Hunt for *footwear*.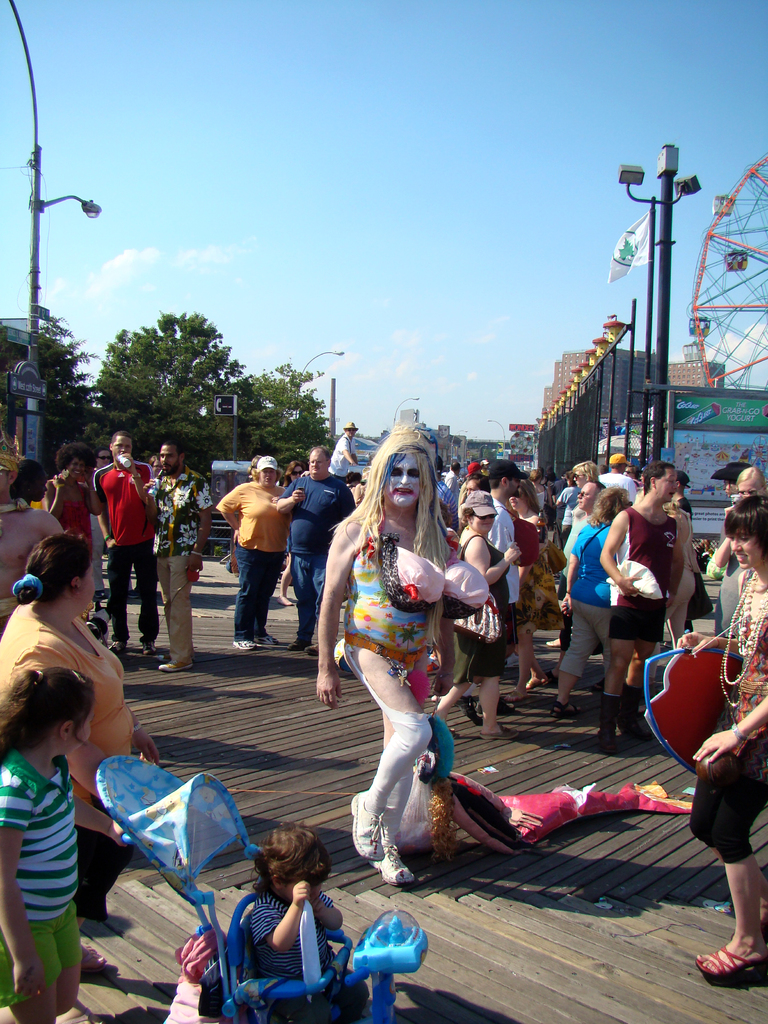
Hunted down at detection(620, 684, 646, 743).
